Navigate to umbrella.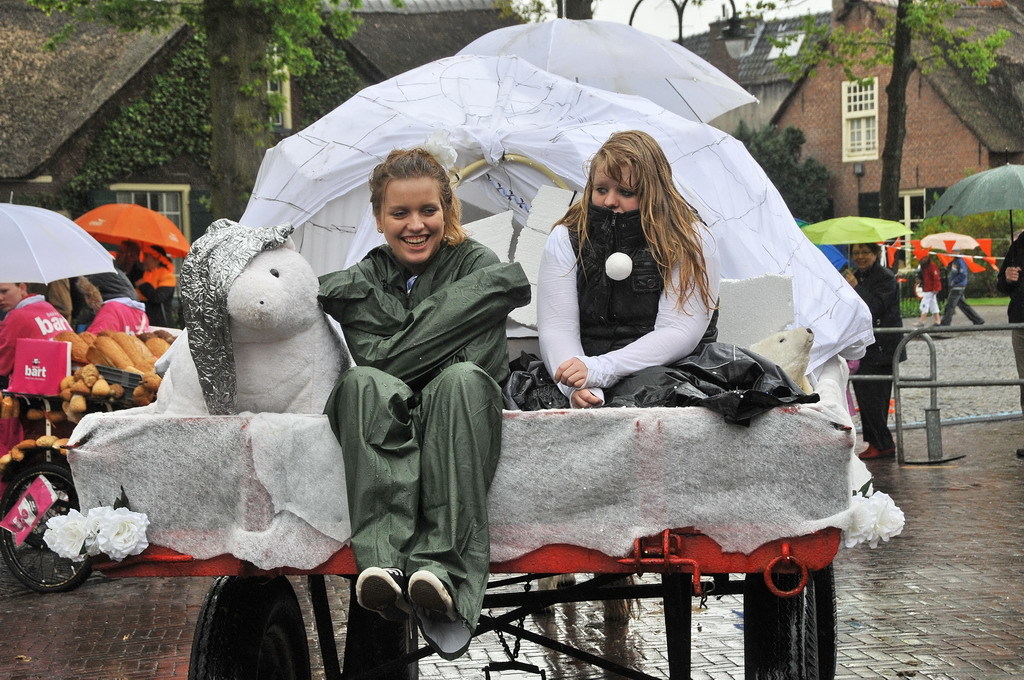
Navigation target: select_region(189, 6, 826, 420).
